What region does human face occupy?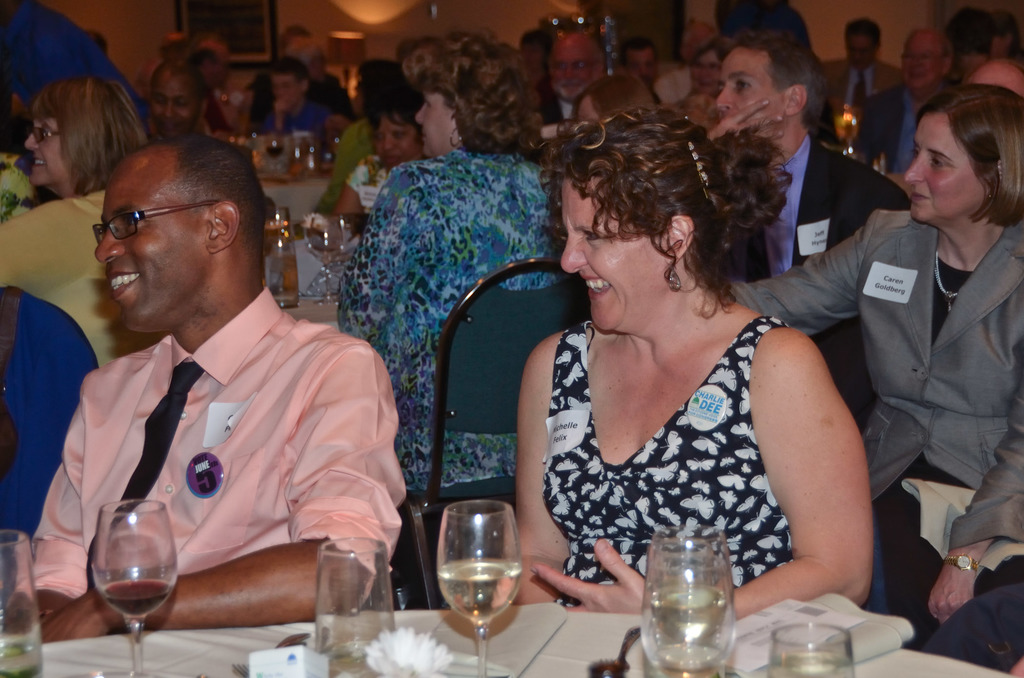
(716, 44, 790, 139).
